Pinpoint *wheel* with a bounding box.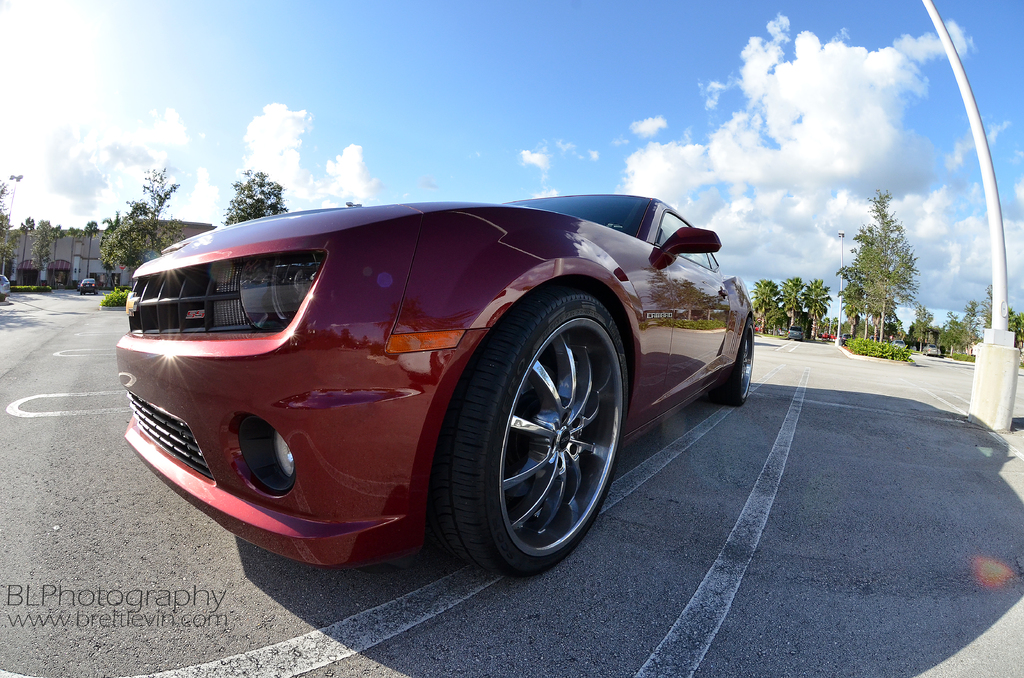
[x1=716, y1=324, x2=755, y2=401].
